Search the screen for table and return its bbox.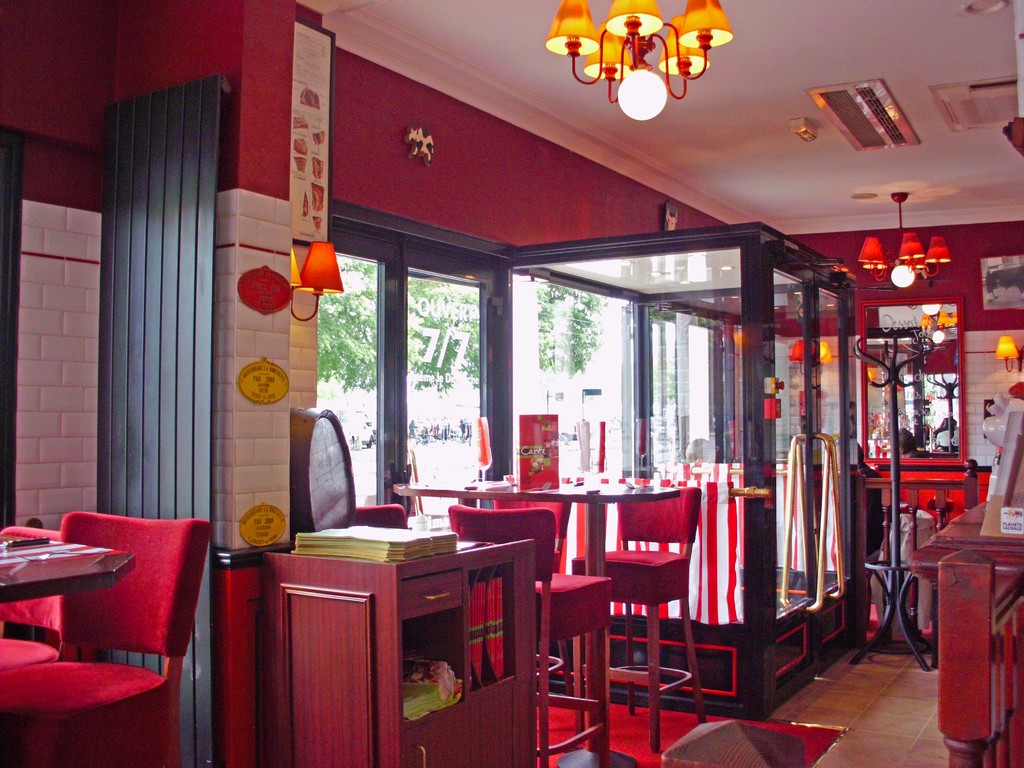
Found: region(909, 490, 1023, 767).
